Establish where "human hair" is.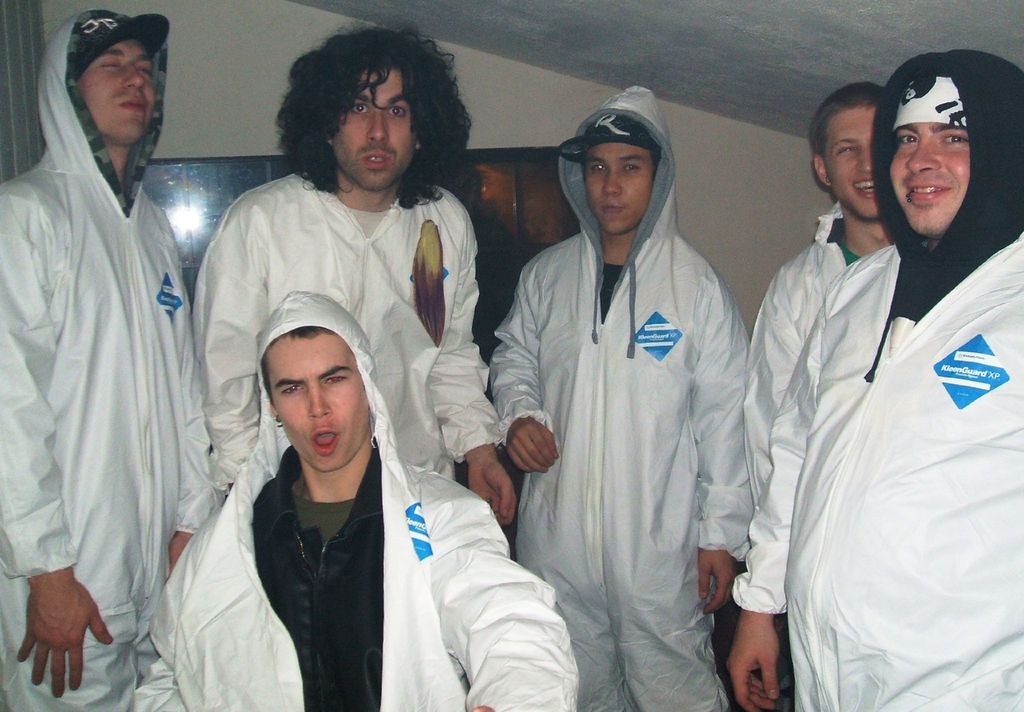
Established at crop(259, 326, 358, 411).
